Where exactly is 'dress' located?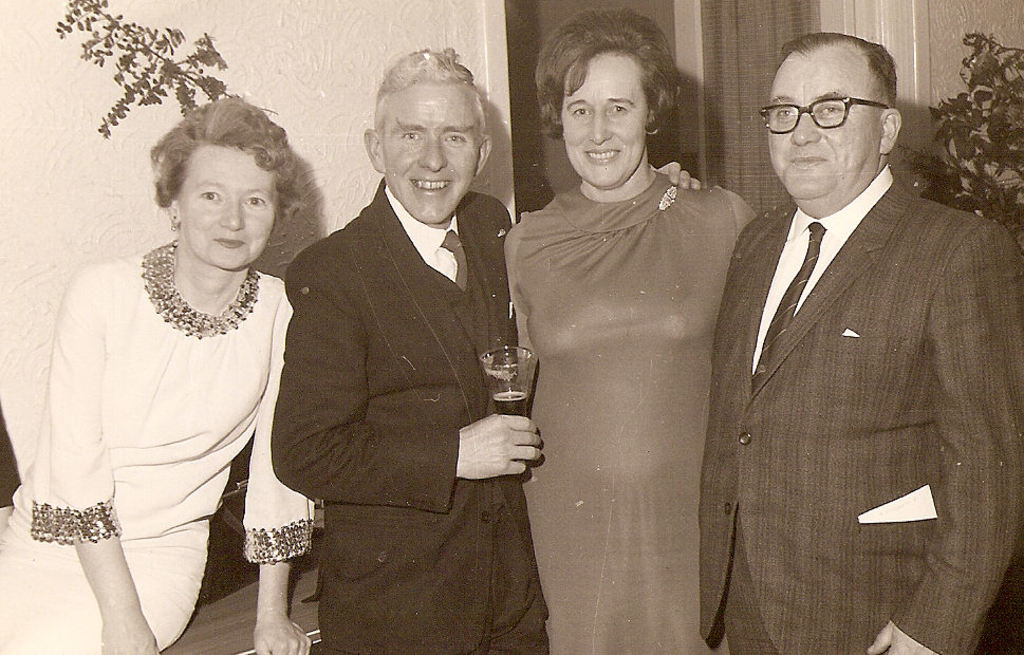
Its bounding box is 508 167 756 654.
